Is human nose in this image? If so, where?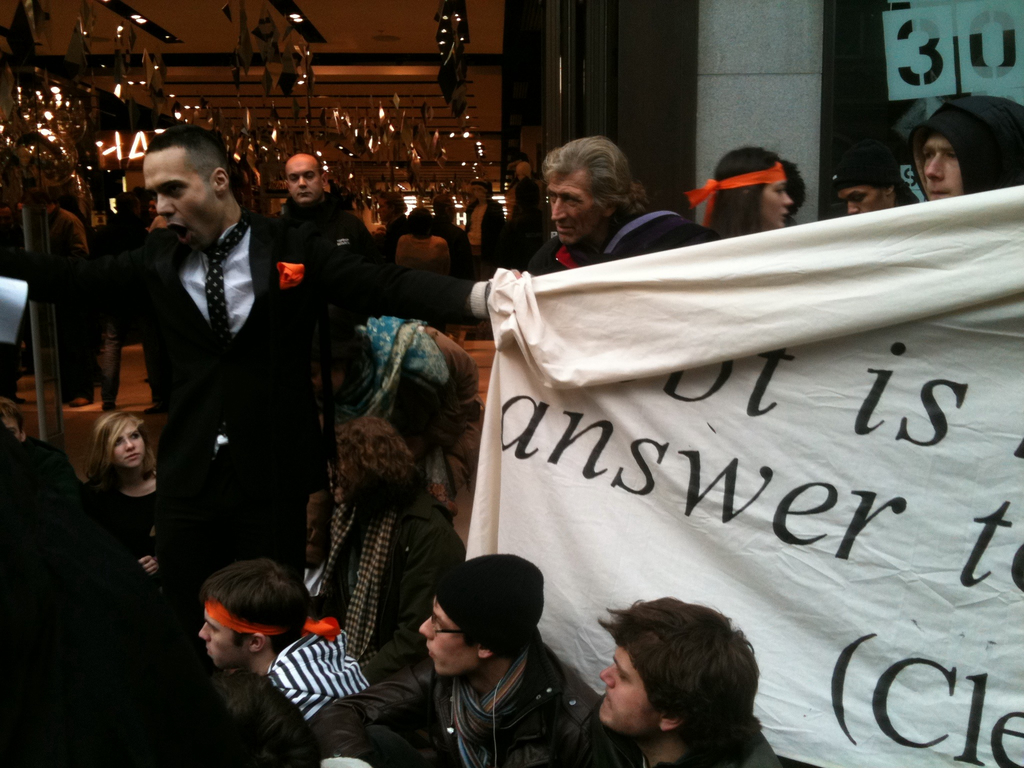
Yes, at [298,176,307,189].
